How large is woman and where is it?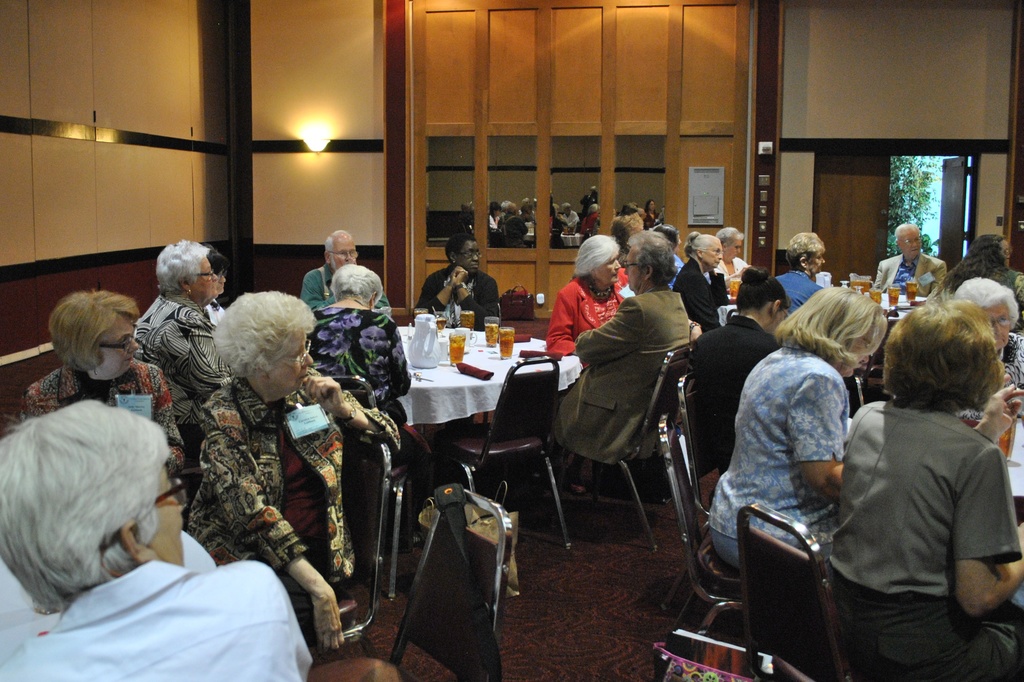
Bounding box: (x1=186, y1=289, x2=400, y2=656).
